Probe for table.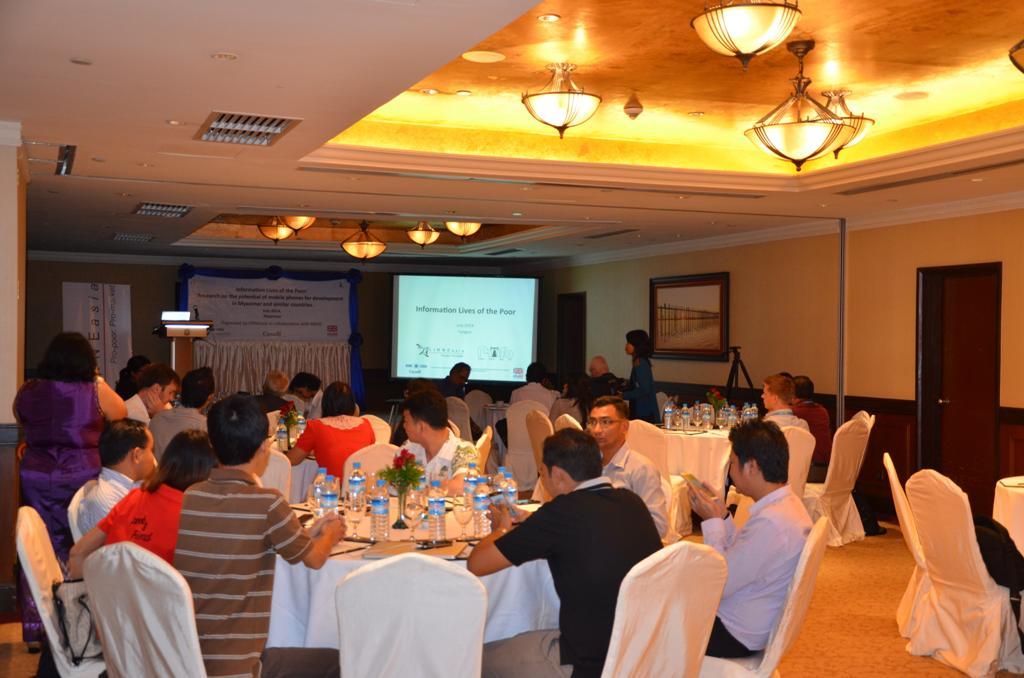
Probe result: <region>274, 441, 318, 505</region>.
